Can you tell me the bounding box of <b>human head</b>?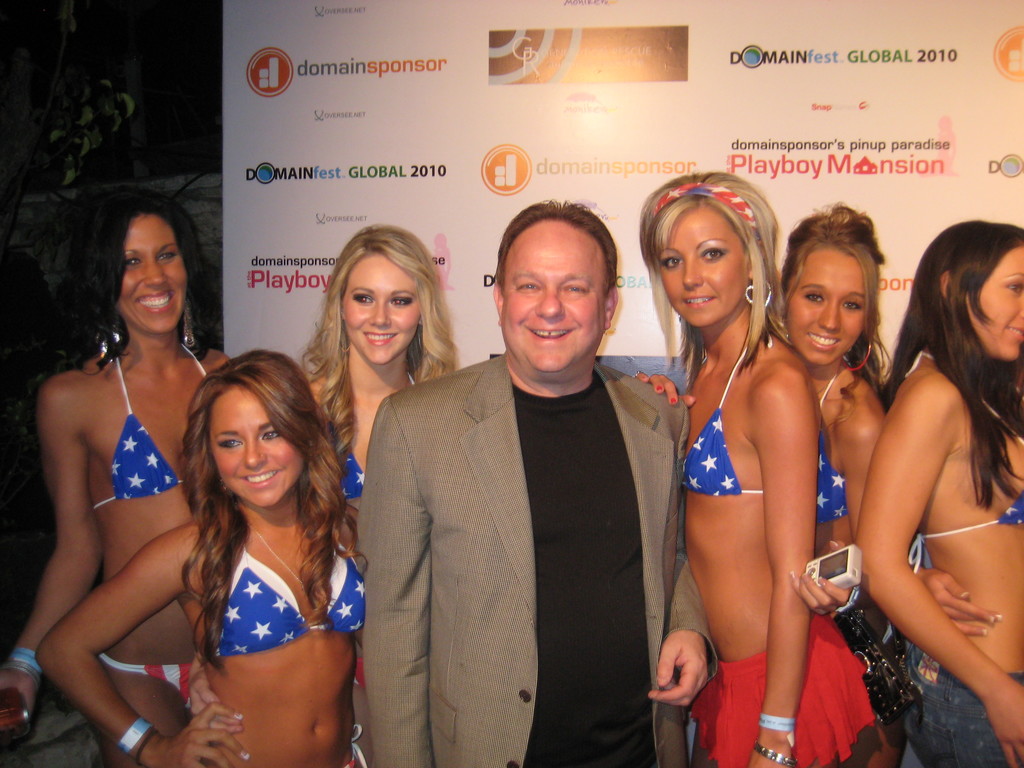
[326, 223, 442, 360].
